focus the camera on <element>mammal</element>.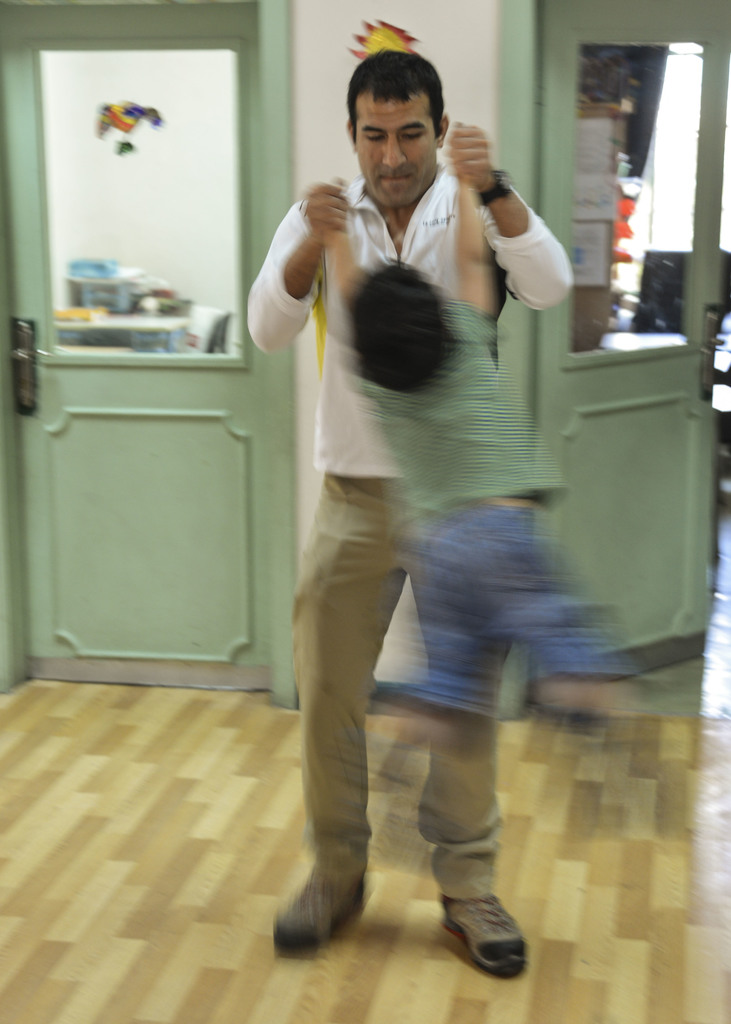
Focus region: 247 79 604 970.
